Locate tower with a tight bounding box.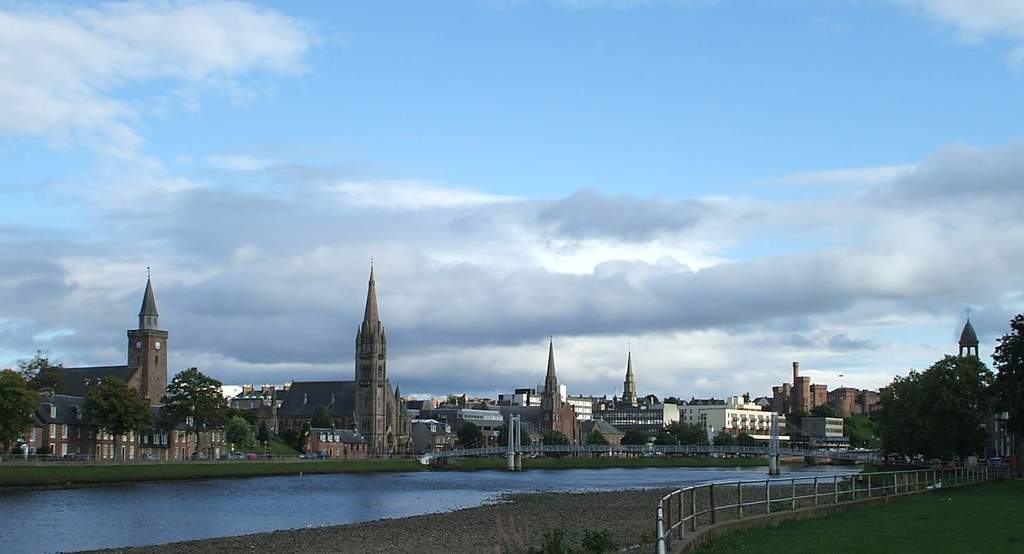
{"x1": 115, "y1": 264, "x2": 180, "y2": 415}.
